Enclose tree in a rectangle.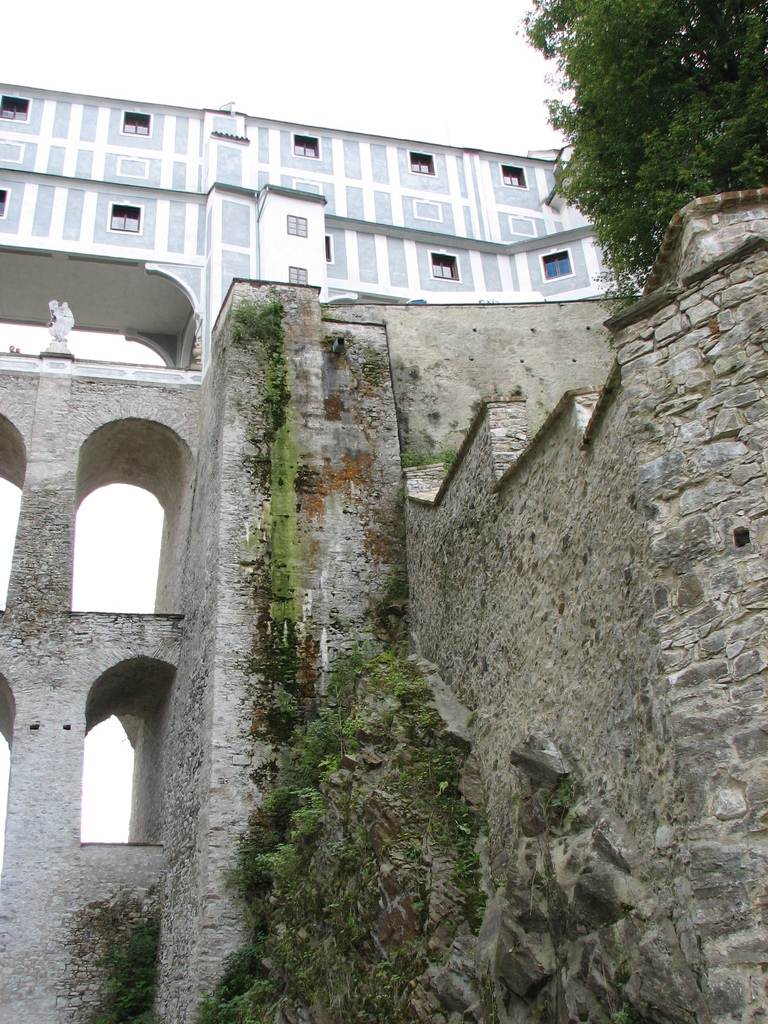
(x1=532, y1=0, x2=767, y2=289).
